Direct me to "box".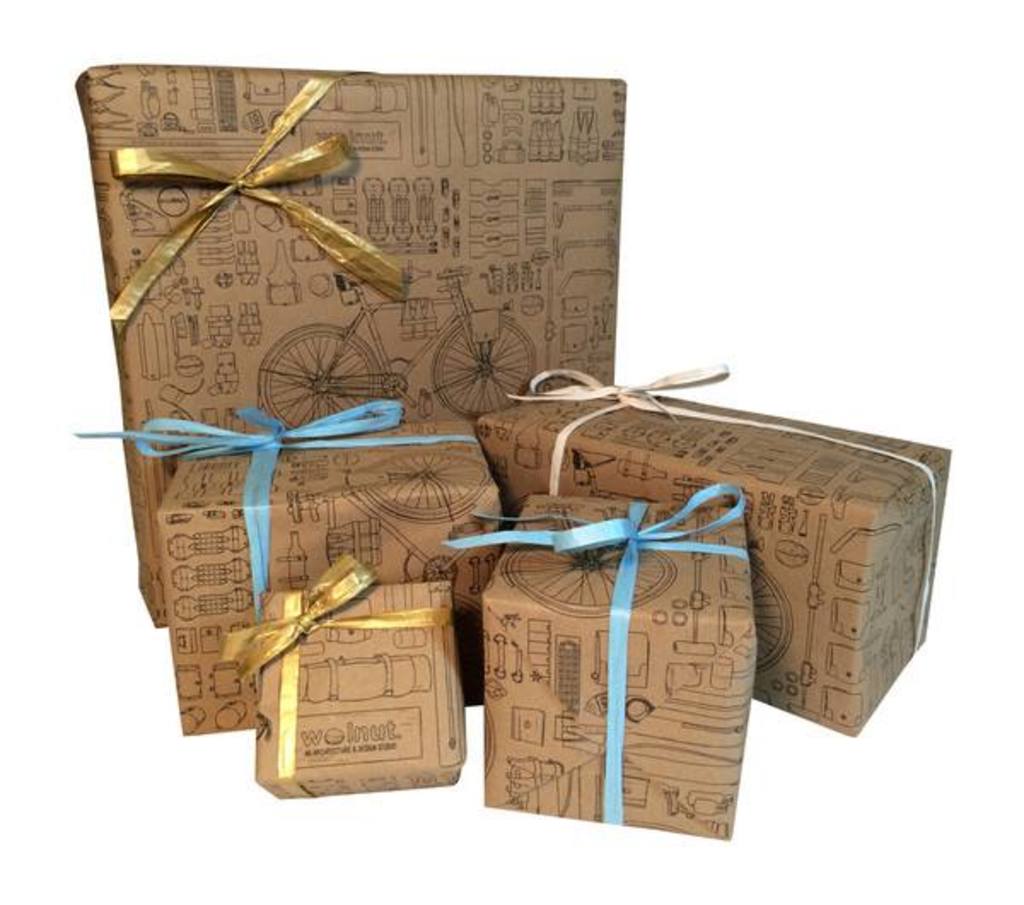
Direction: select_region(159, 413, 536, 734).
